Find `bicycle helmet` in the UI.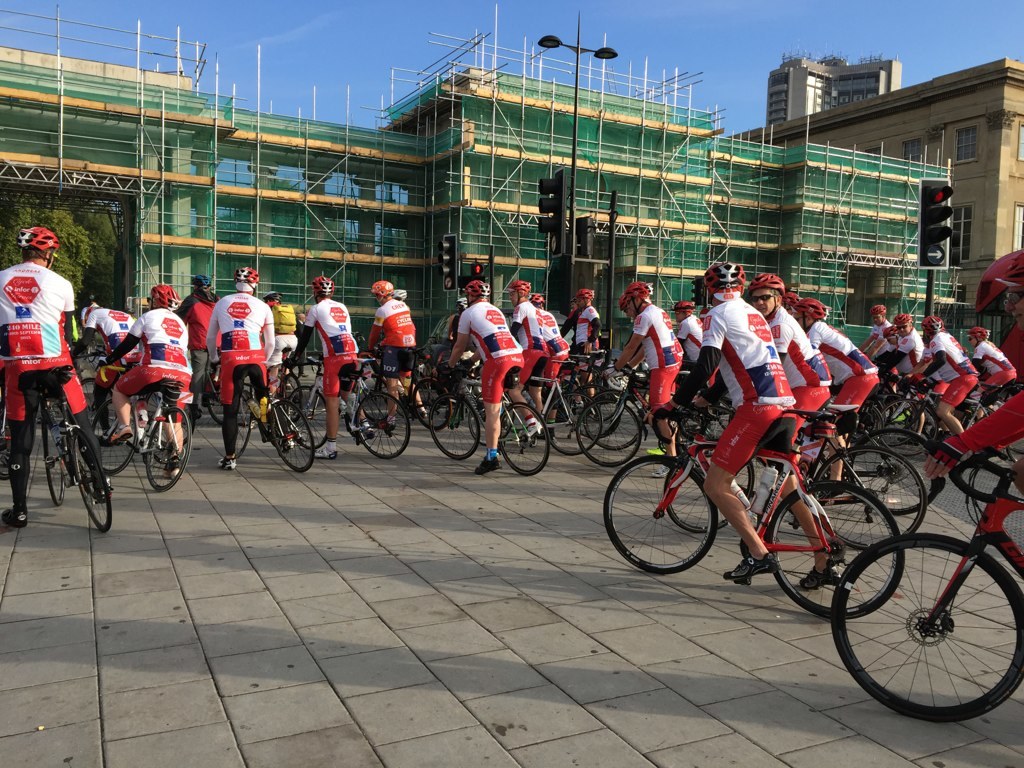
UI element at (left=979, top=253, right=1023, bottom=318).
